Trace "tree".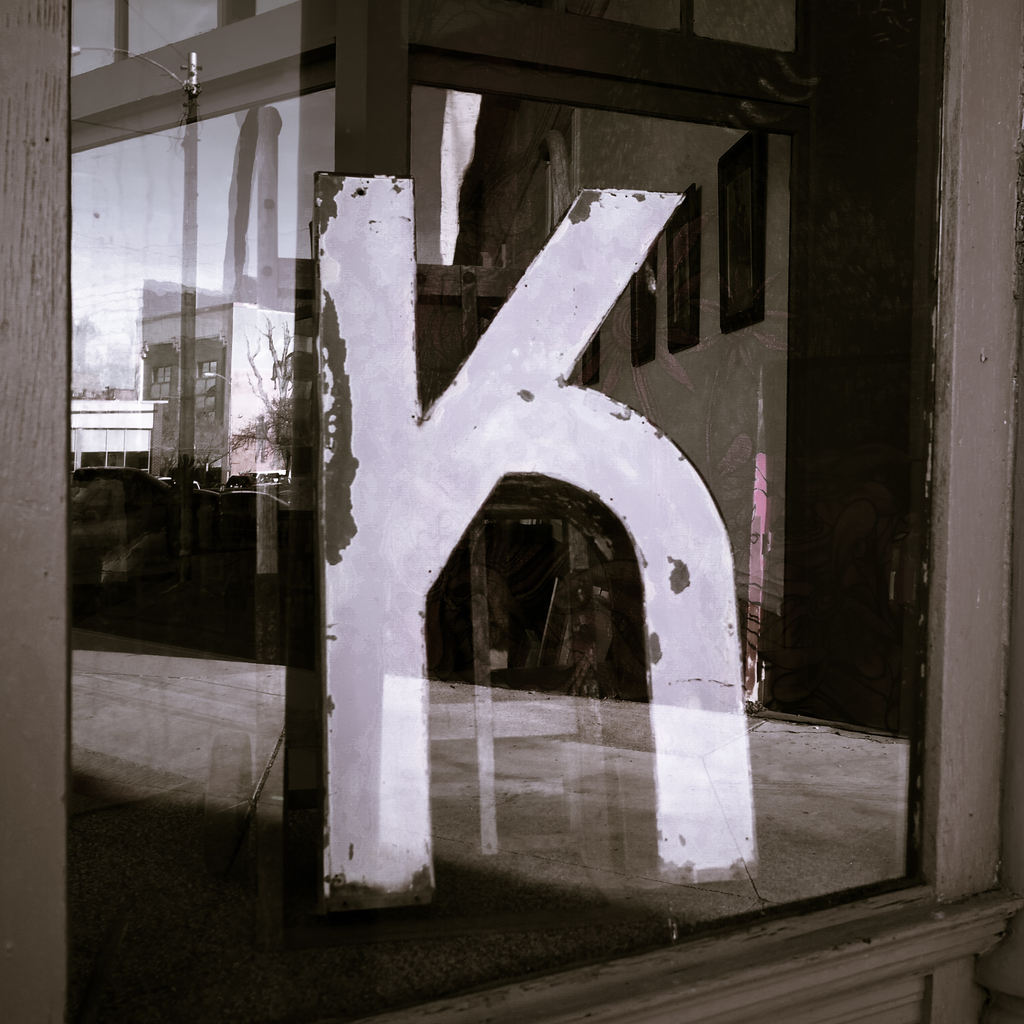
Traced to box=[250, 336, 315, 475].
